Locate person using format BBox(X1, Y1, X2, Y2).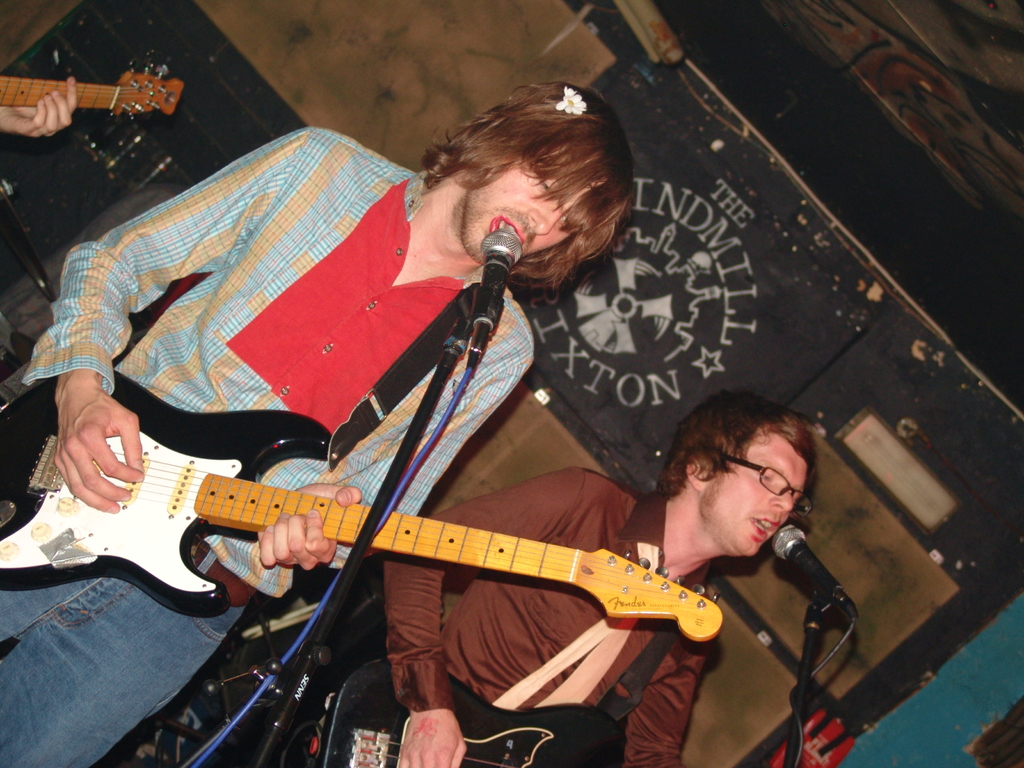
BBox(282, 387, 818, 767).
